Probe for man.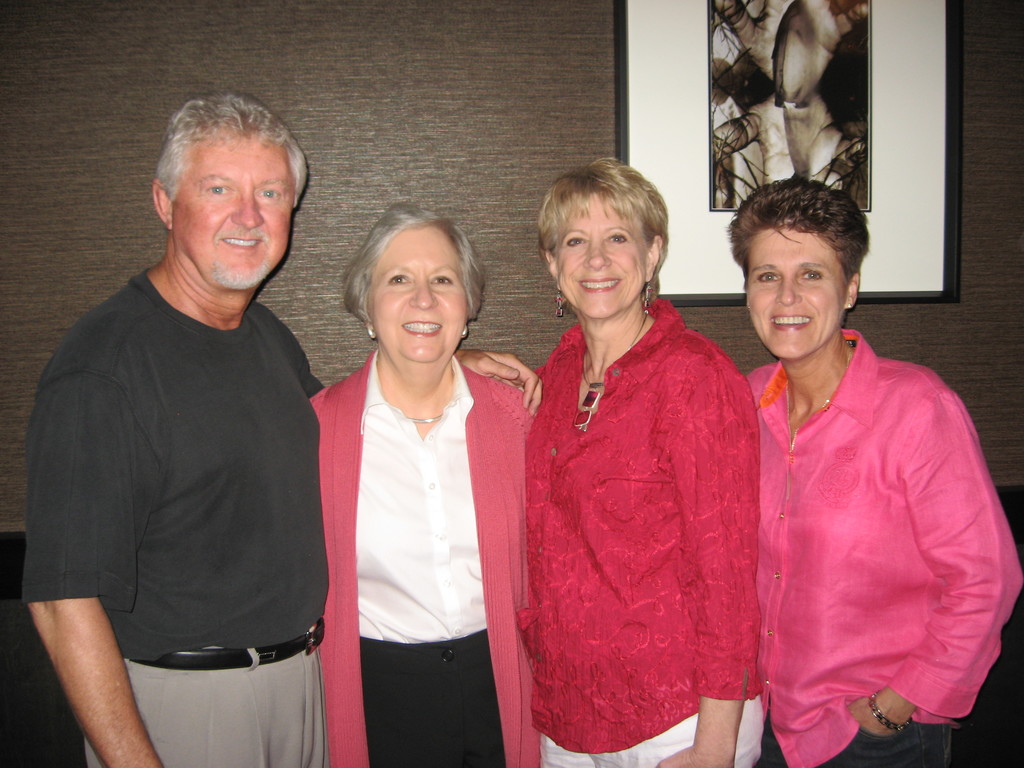
Probe result: x1=20 y1=88 x2=544 y2=767.
